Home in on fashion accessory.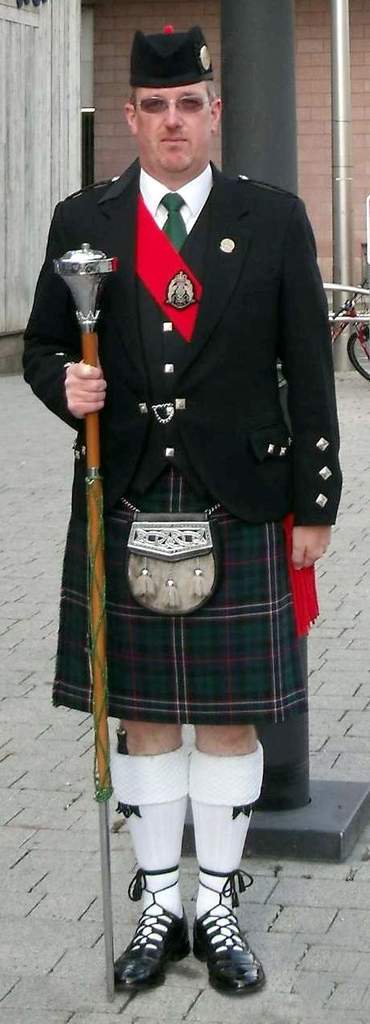
Homed in at bbox=(130, 26, 212, 89).
